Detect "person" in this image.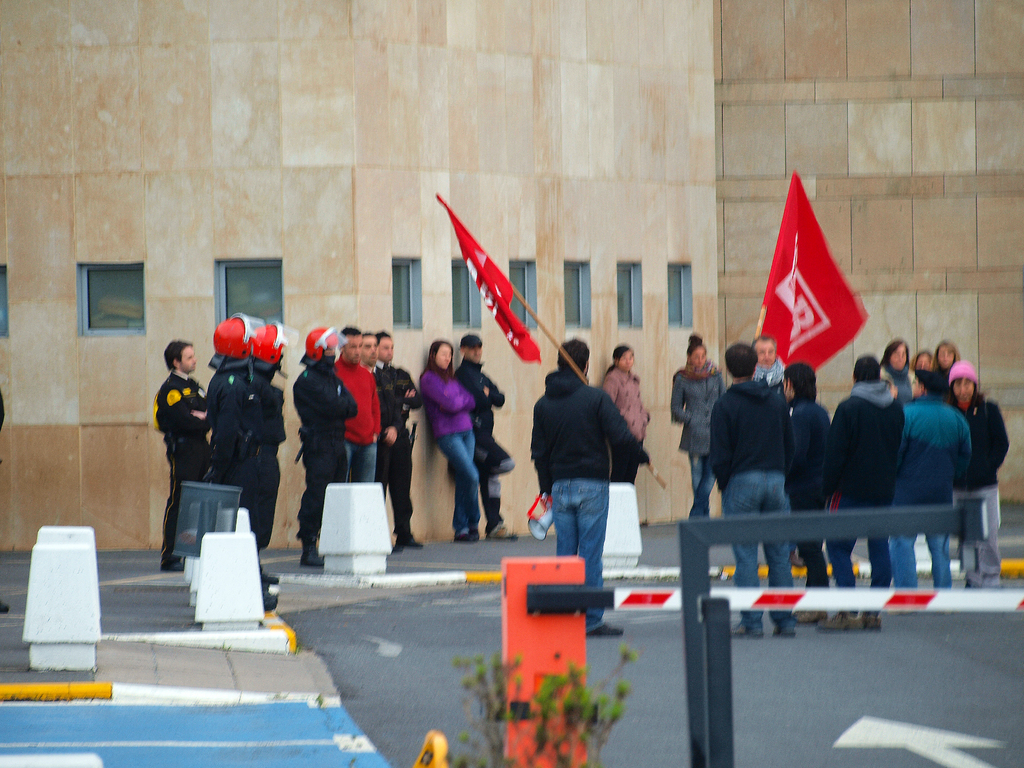
Detection: region(599, 341, 652, 485).
